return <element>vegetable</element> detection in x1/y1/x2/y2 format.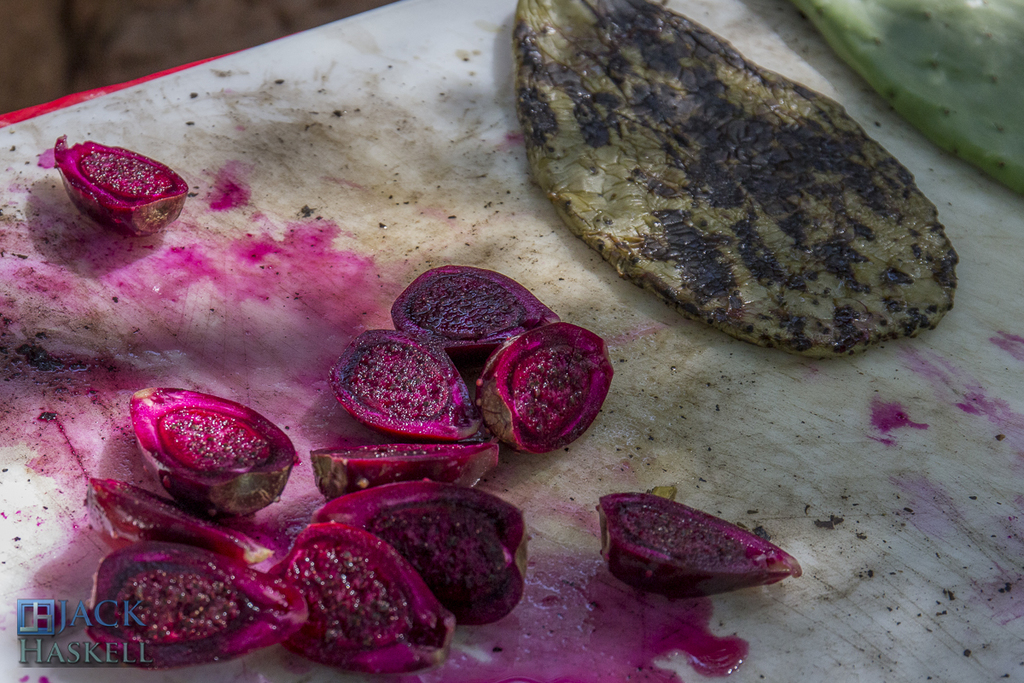
55/139/190/242.
